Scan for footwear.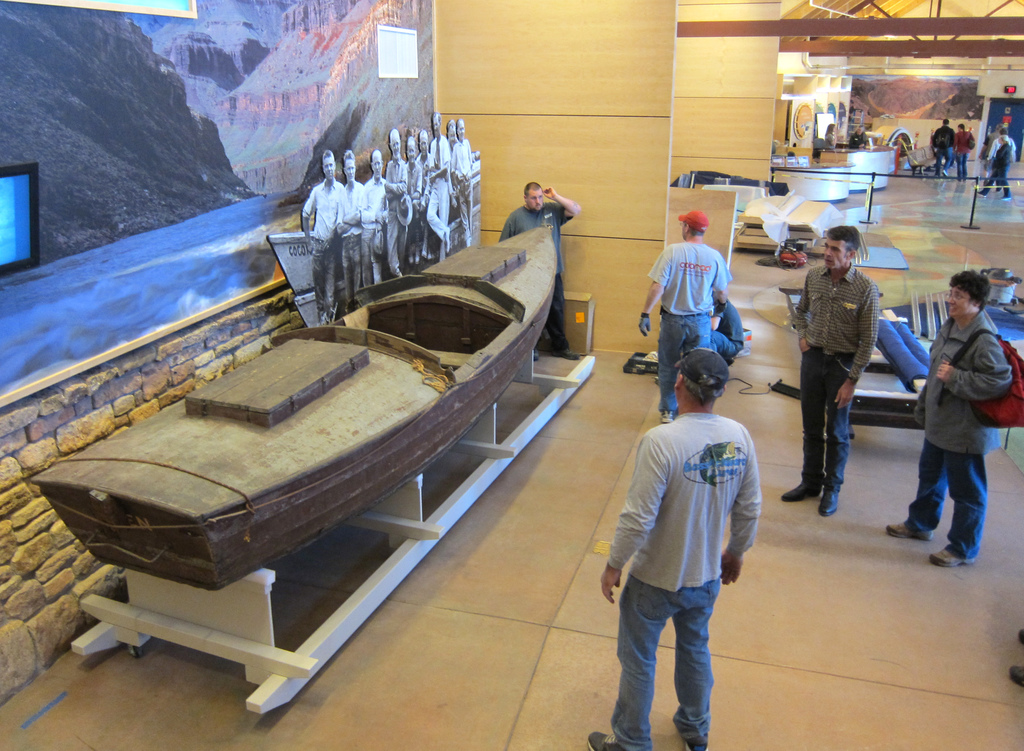
Scan result: [left=929, top=549, right=974, bottom=567].
